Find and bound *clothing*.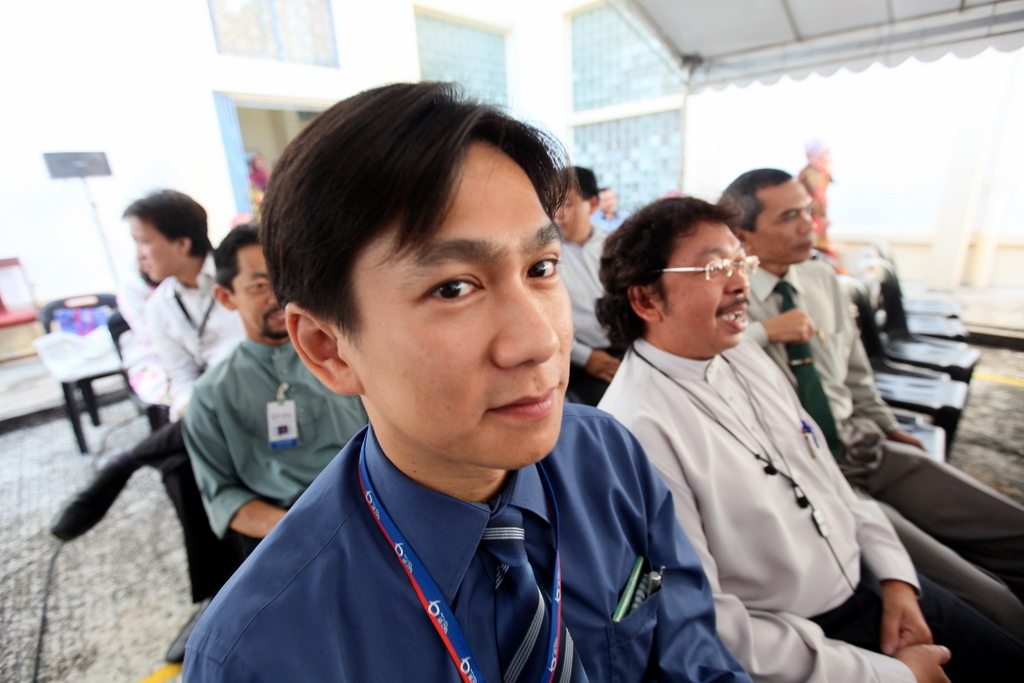
Bound: BBox(44, 266, 241, 599).
